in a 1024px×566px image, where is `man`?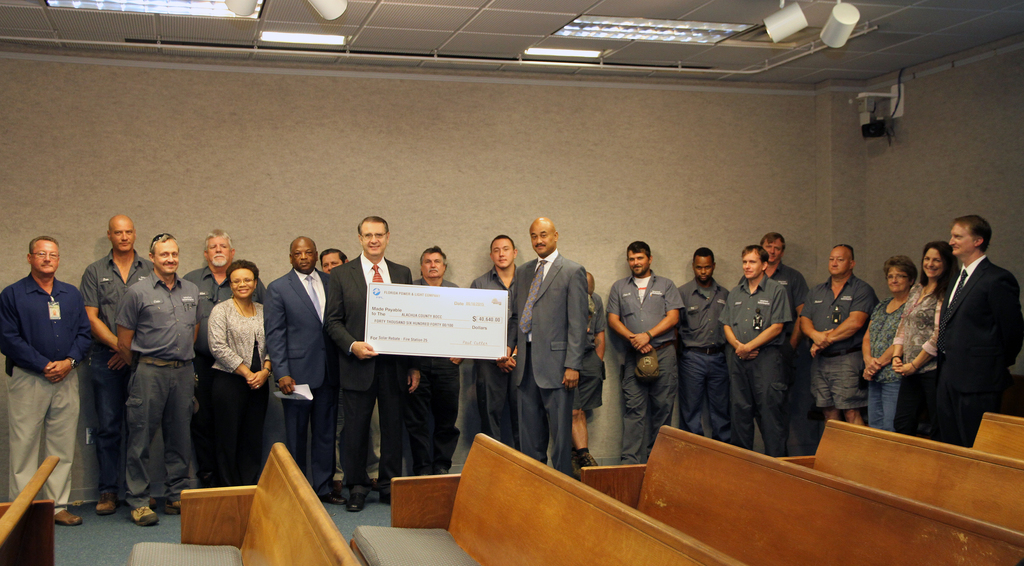
[671,245,735,446].
